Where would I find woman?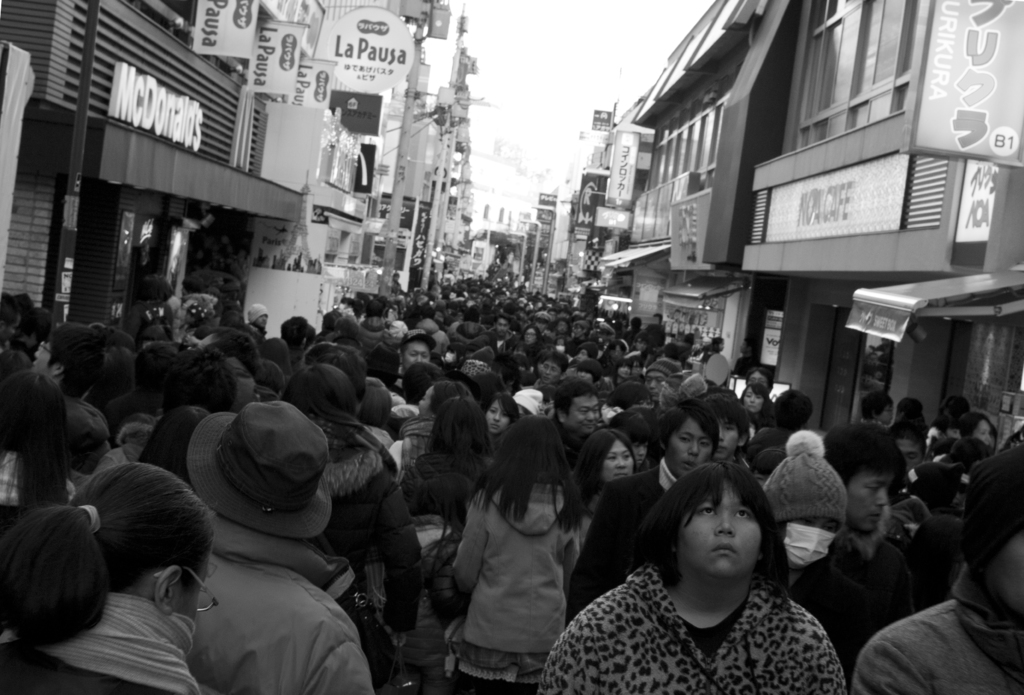
At [left=0, top=463, right=219, bottom=694].
